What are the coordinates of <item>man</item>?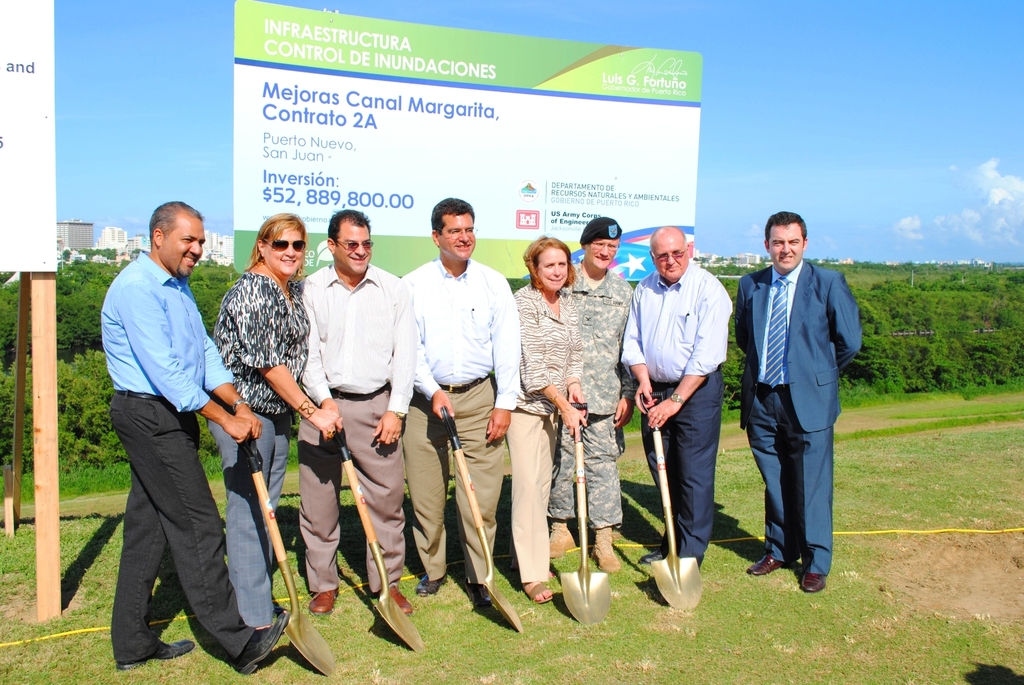
[545, 211, 641, 572].
